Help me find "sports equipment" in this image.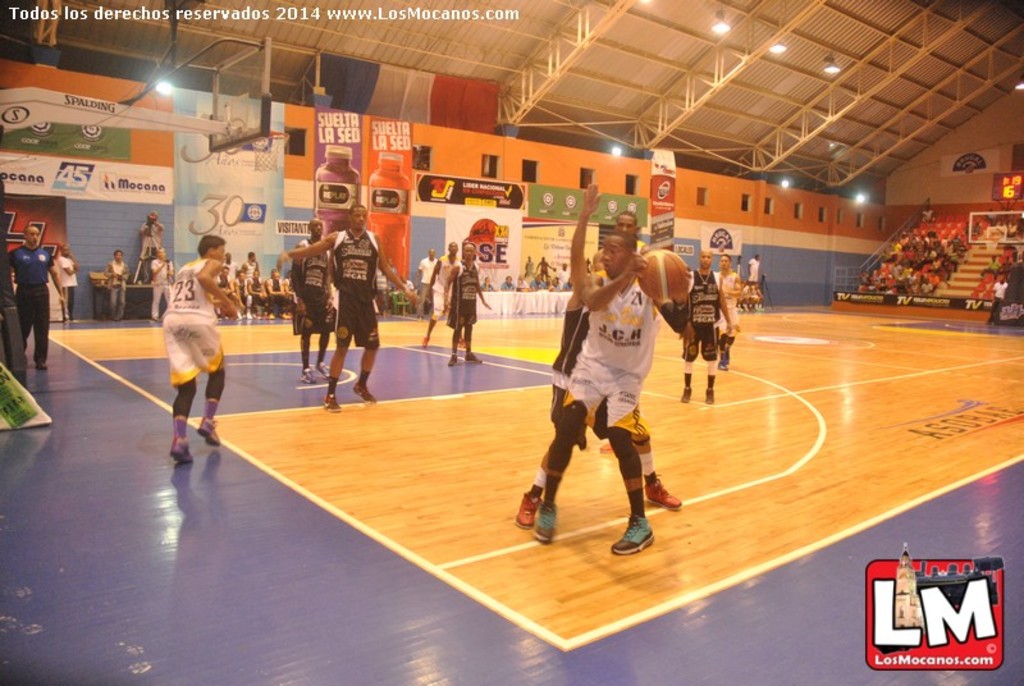
Found it: (x1=323, y1=395, x2=342, y2=412).
